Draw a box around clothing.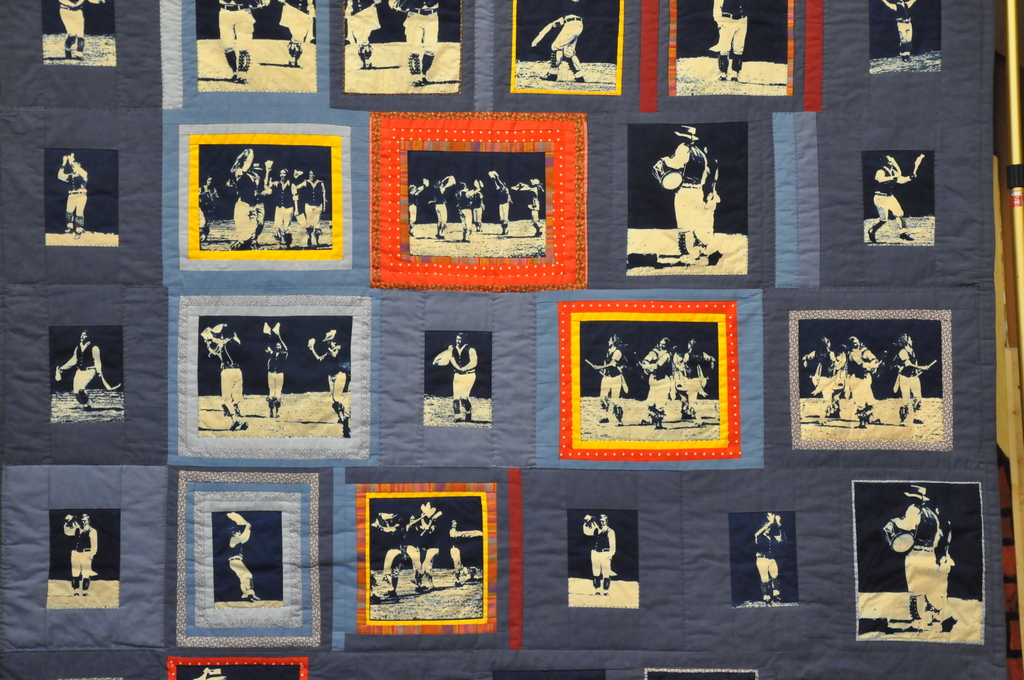
(x1=892, y1=499, x2=945, y2=624).
